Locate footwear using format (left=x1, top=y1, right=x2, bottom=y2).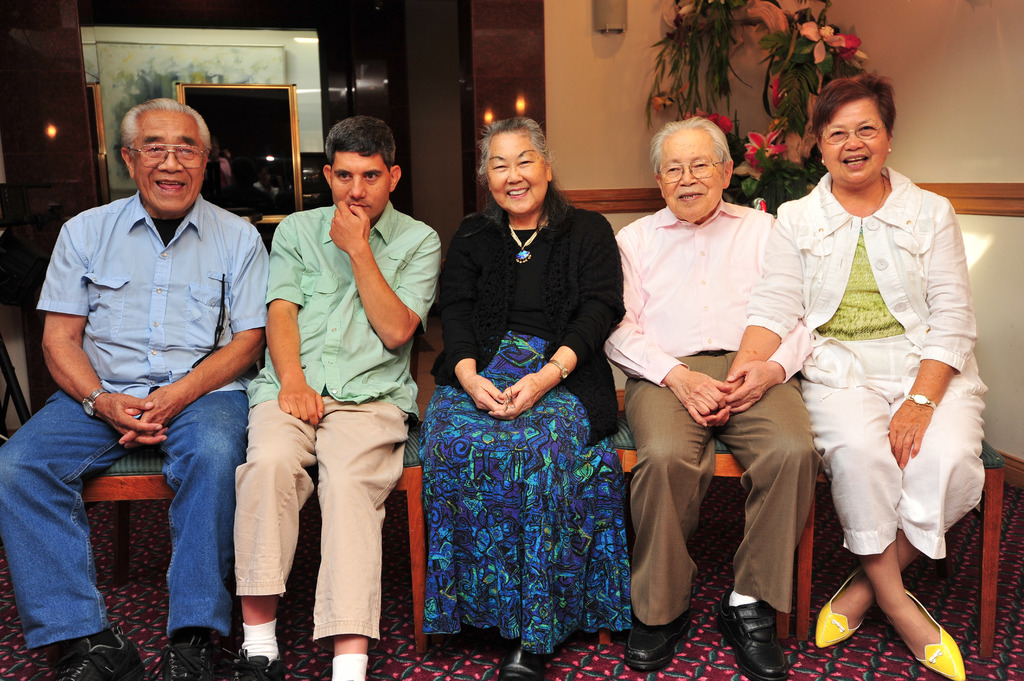
(left=53, top=633, right=145, bottom=680).
